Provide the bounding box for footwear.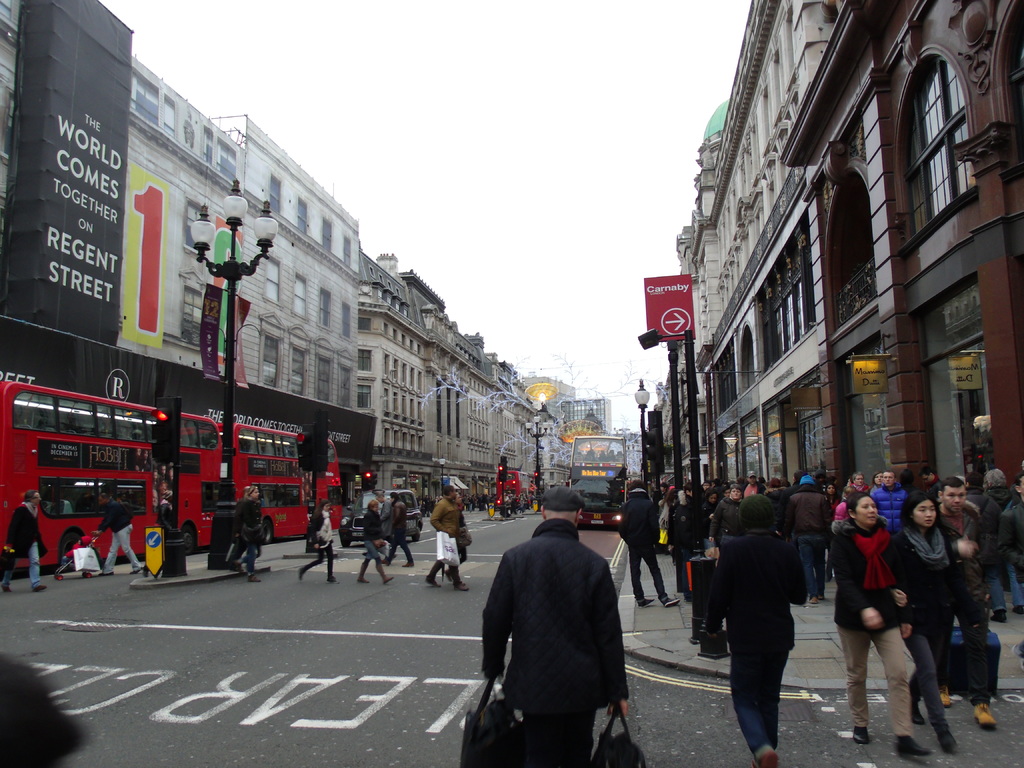
[x1=323, y1=572, x2=339, y2=584].
